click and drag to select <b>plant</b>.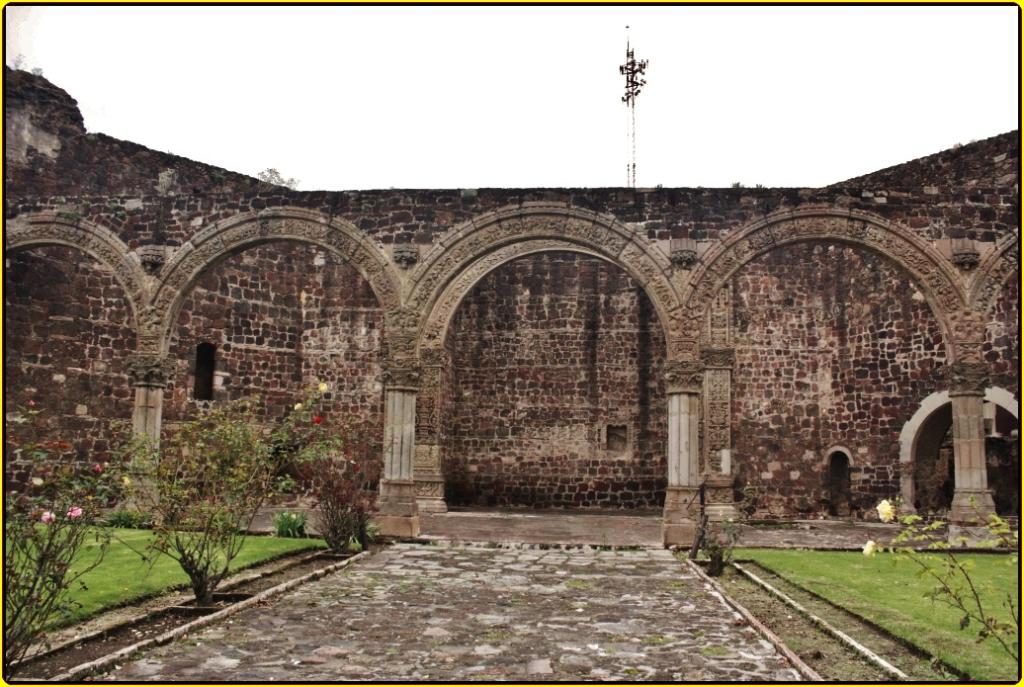
Selection: 0,431,136,676.
